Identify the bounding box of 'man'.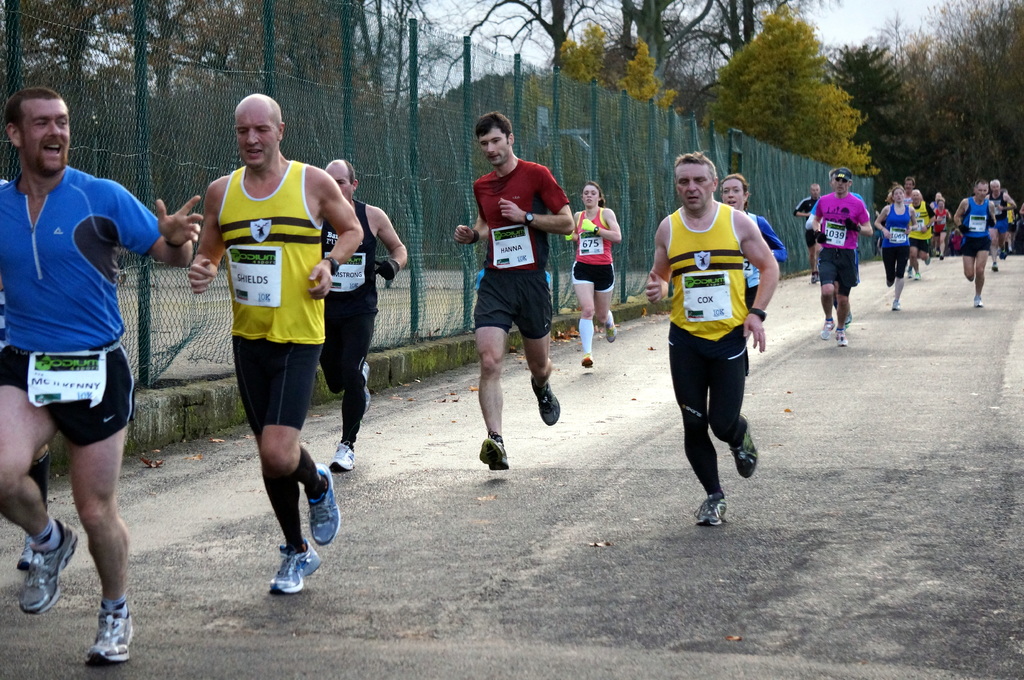
[283, 157, 404, 477].
